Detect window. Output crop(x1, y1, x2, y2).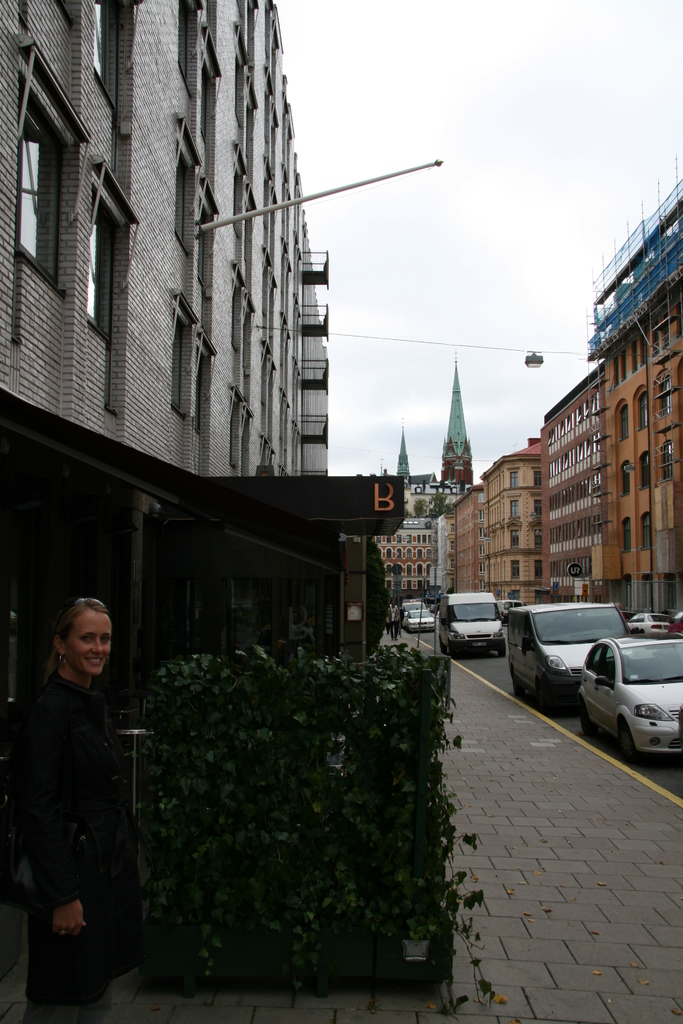
crop(621, 463, 636, 494).
